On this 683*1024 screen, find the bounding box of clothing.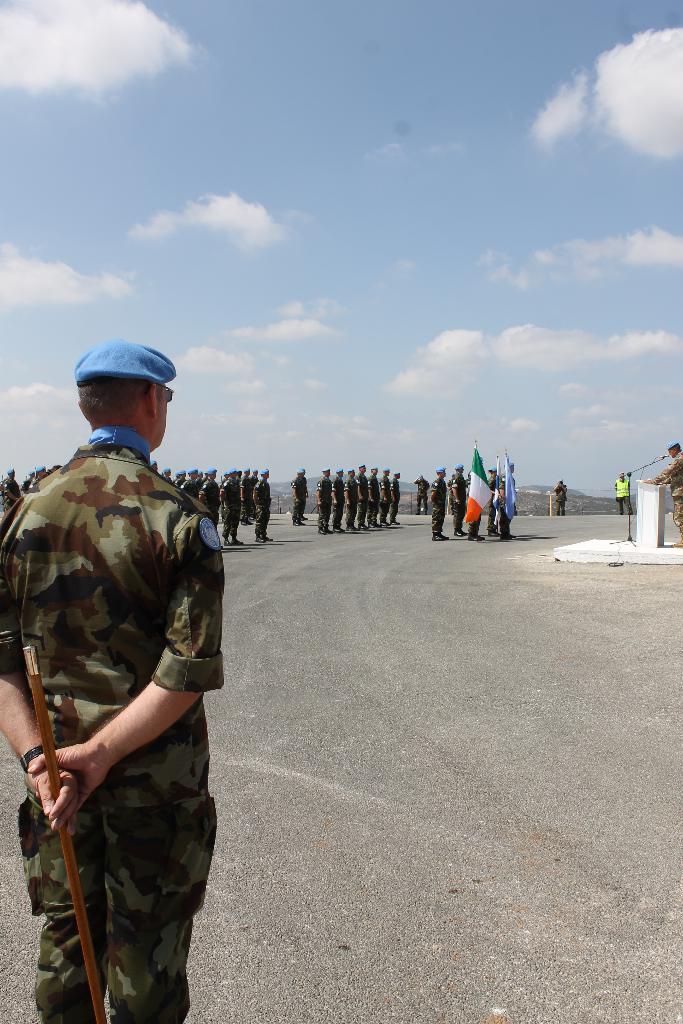
Bounding box: 172 468 223 535.
